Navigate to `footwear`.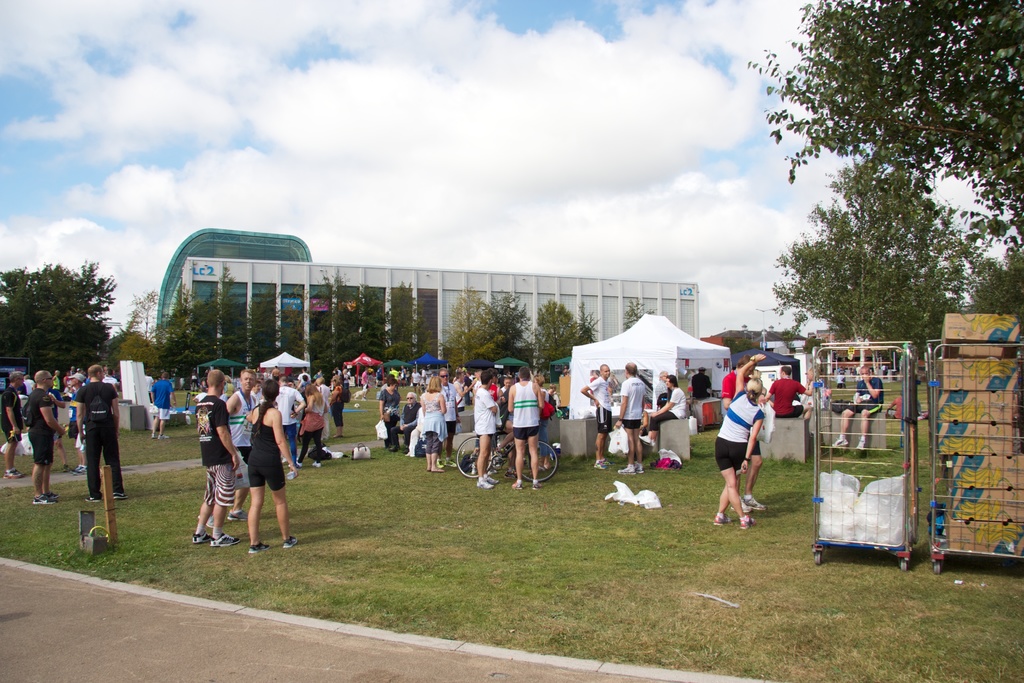
Navigation target: 511, 481, 520, 489.
